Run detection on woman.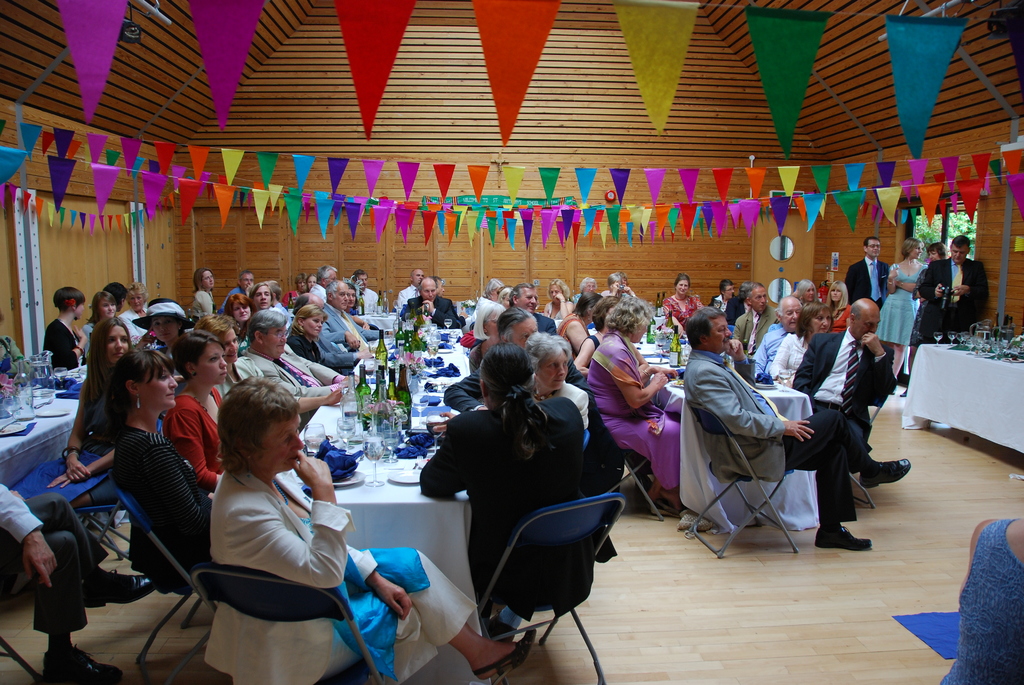
Result: pyautogui.locateOnScreen(199, 310, 268, 396).
